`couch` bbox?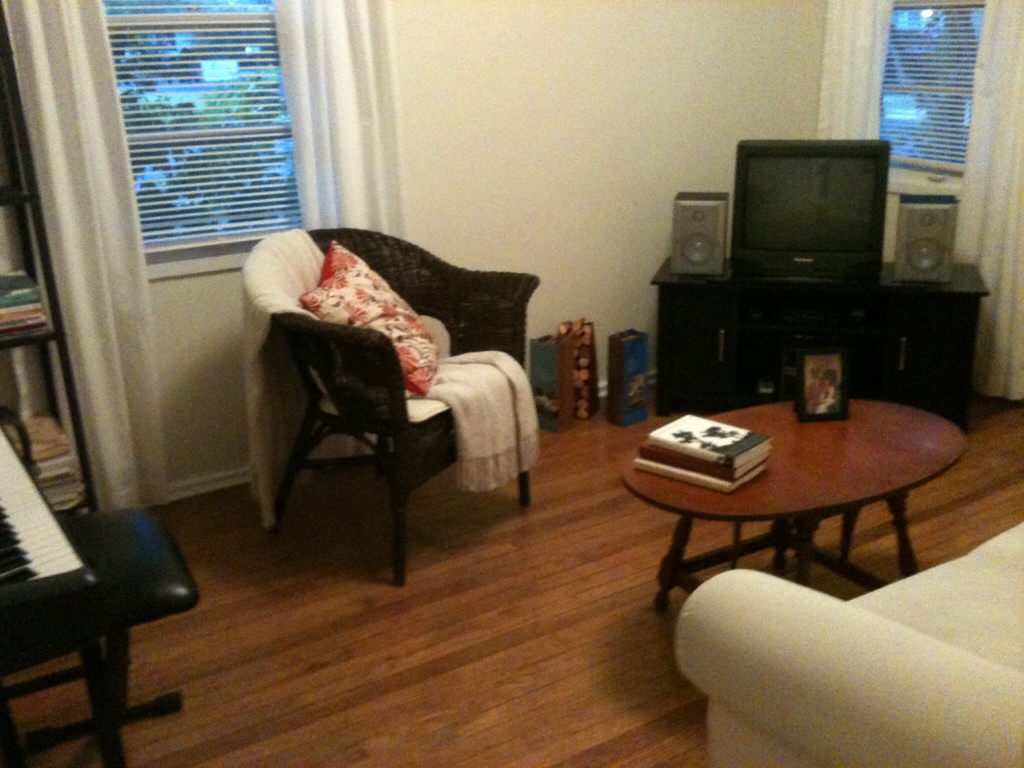
box(674, 519, 1023, 767)
